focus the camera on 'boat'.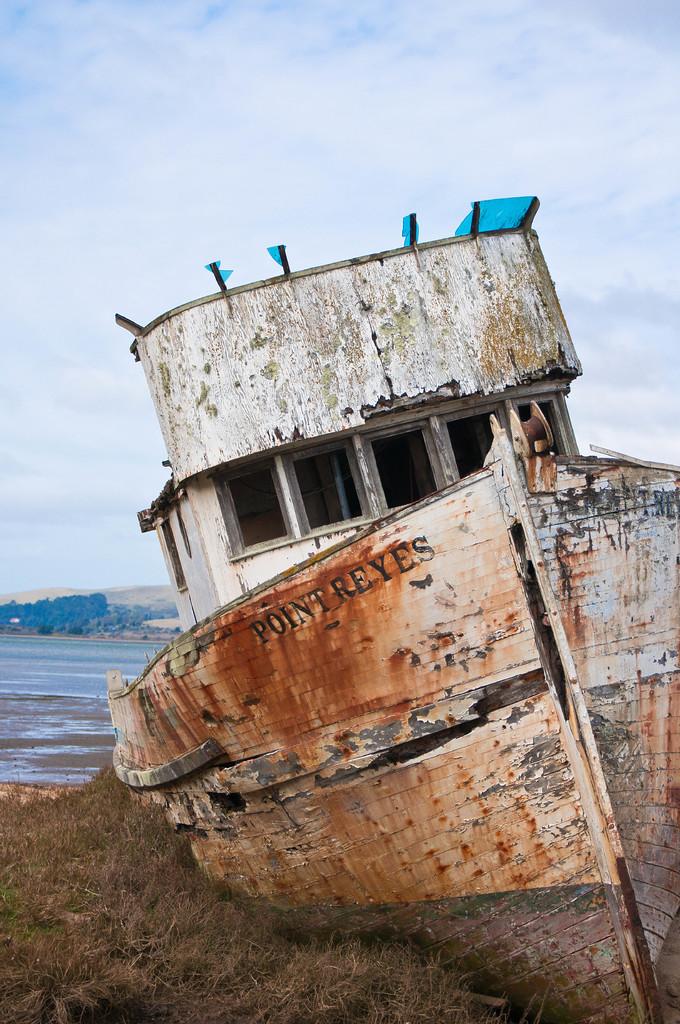
Focus region: bbox(101, 193, 679, 1023).
